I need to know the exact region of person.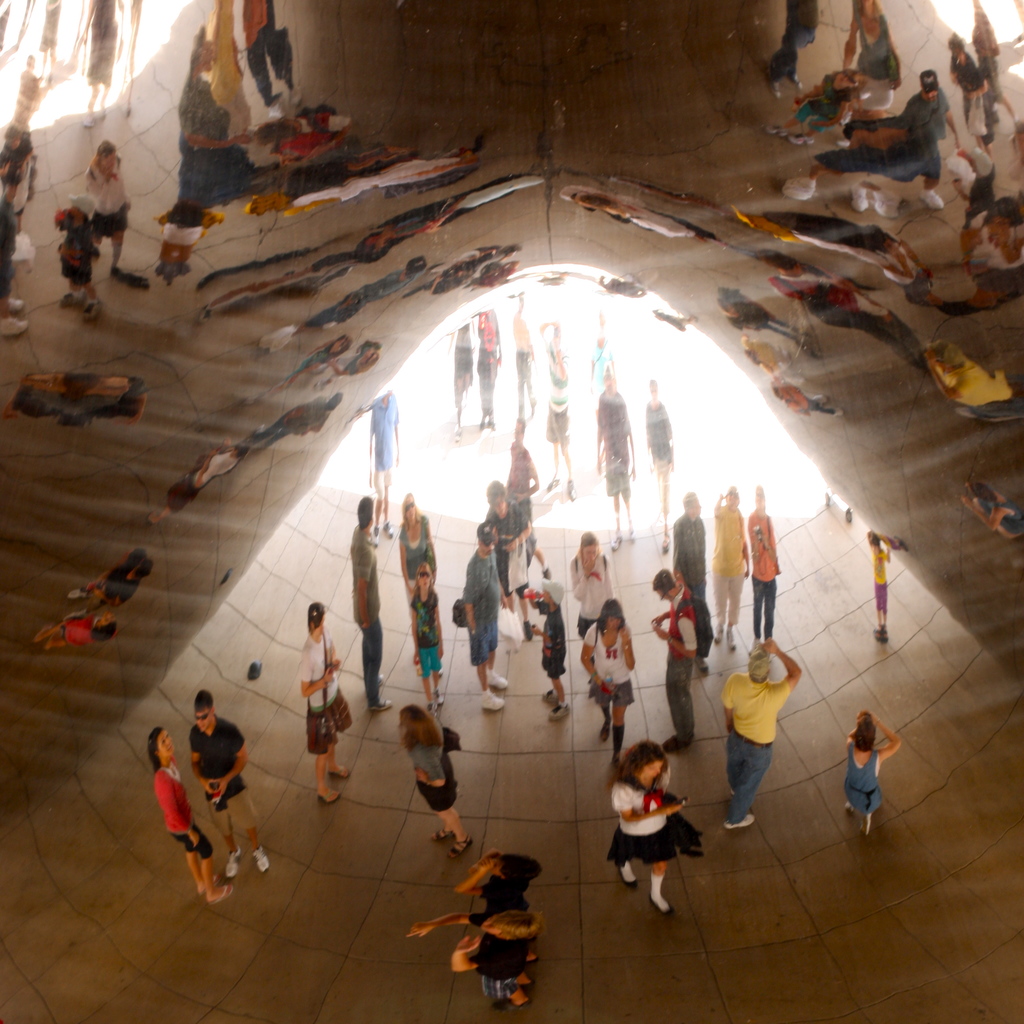
Region: bbox=(779, 63, 840, 150).
